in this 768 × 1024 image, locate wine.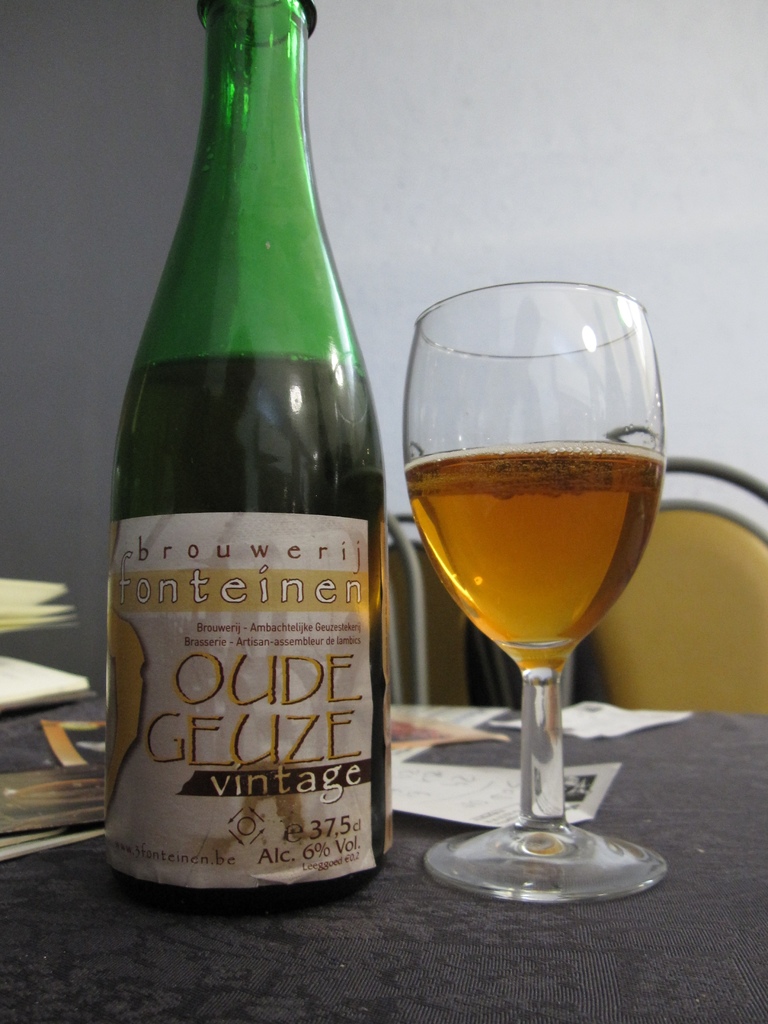
Bounding box: [x1=116, y1=0, x2=383, y2=922].
